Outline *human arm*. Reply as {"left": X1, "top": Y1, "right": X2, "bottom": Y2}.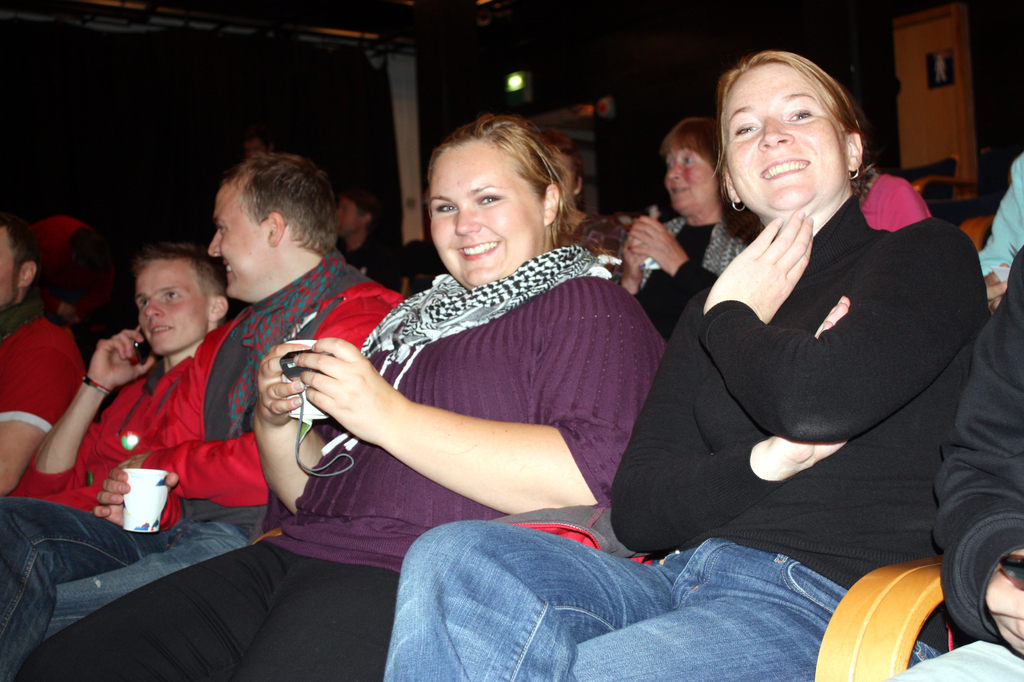
{"left": 698, "top": 207, "right": 982, "bottom": 444}.
